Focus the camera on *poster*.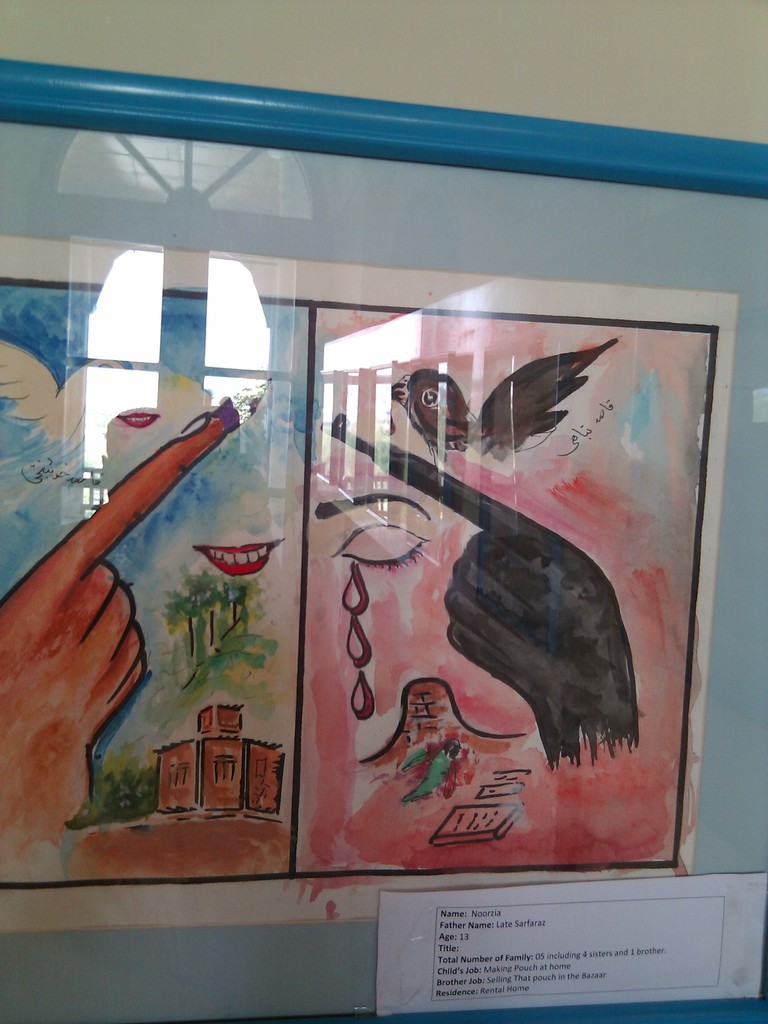
Focus region: bbox(438, 896, 724, 1008).
